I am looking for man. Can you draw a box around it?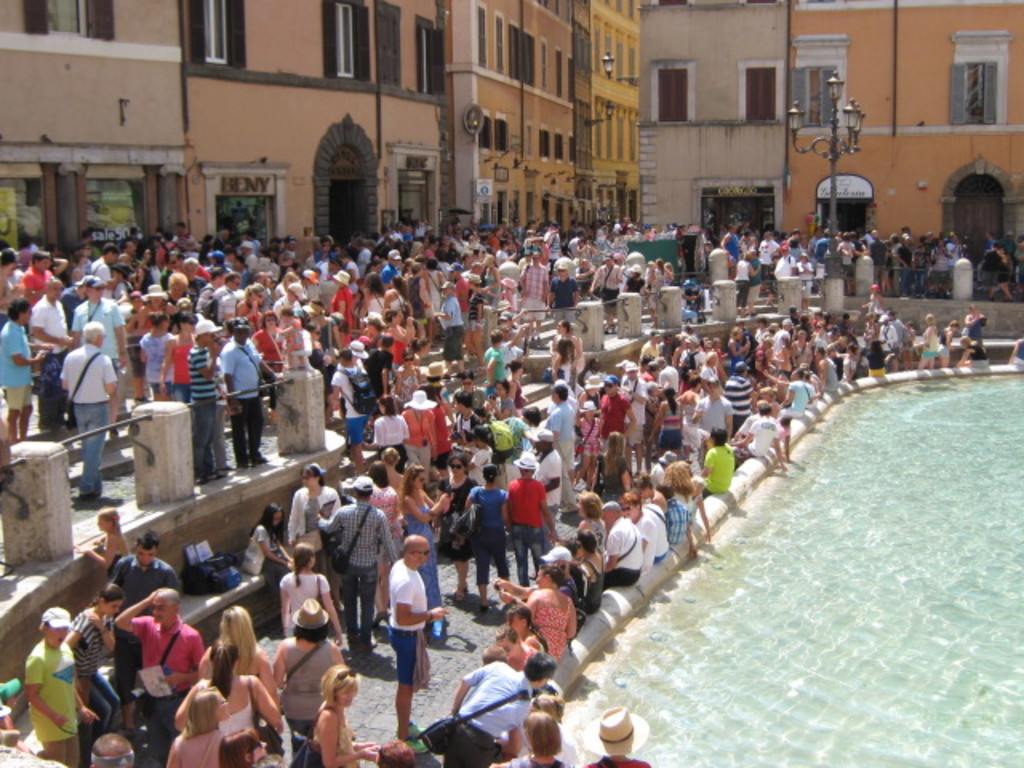
Sure, the bounding box is (x1=118, y1=586, x2=208, y2=766).
